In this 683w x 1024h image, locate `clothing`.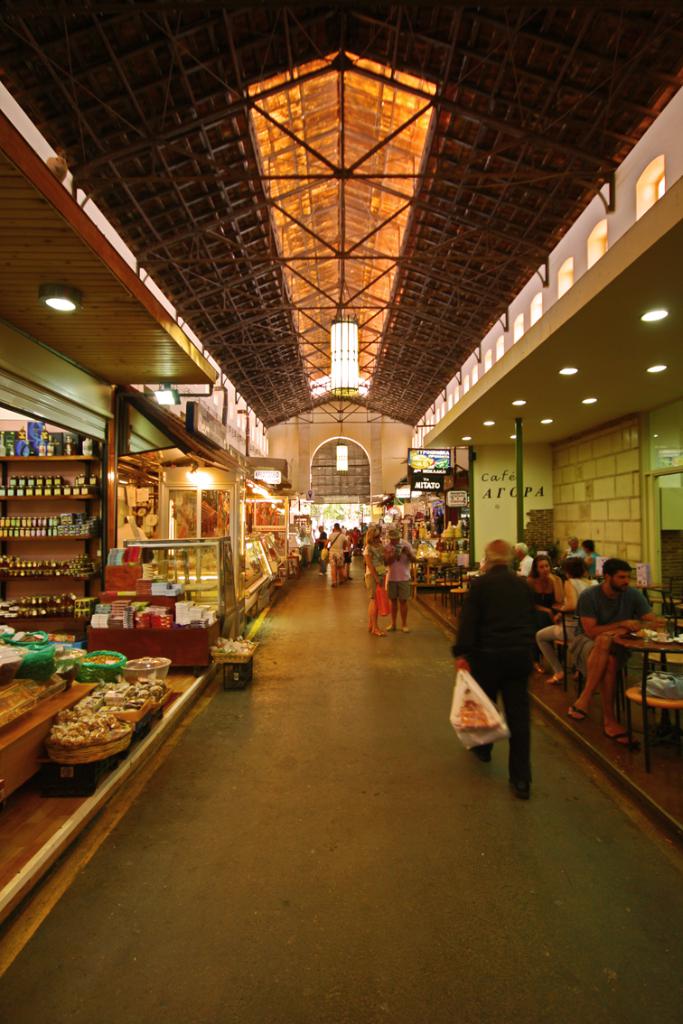
Bounding box: (left=578, top=581, right=649, bottom=667).
